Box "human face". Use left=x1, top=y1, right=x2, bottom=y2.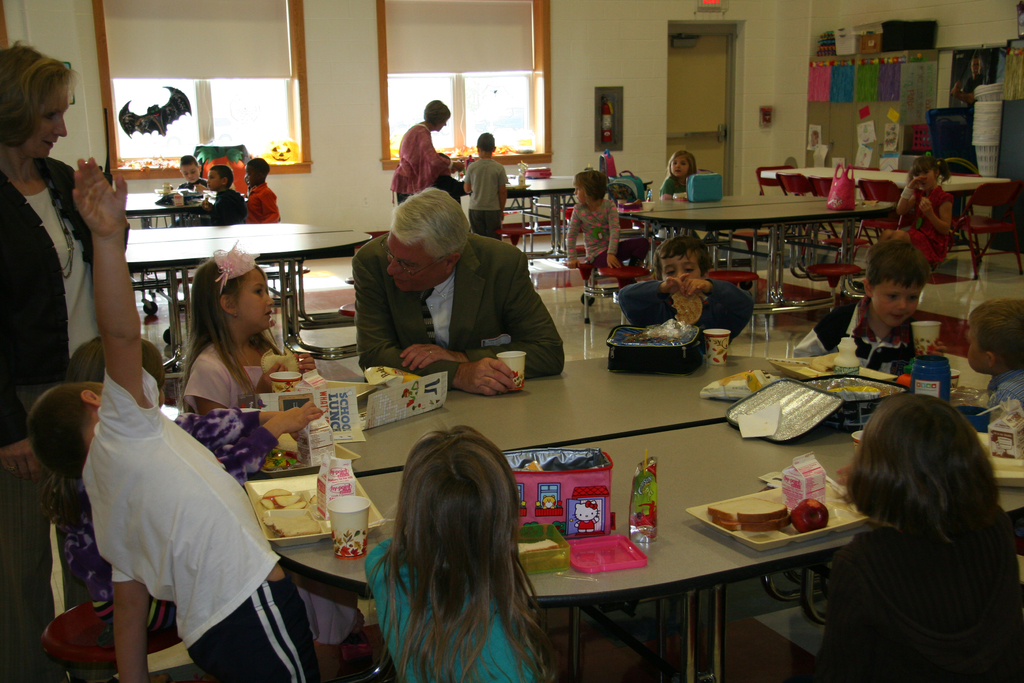
left=663, top=258, right=704, bottom=281.
